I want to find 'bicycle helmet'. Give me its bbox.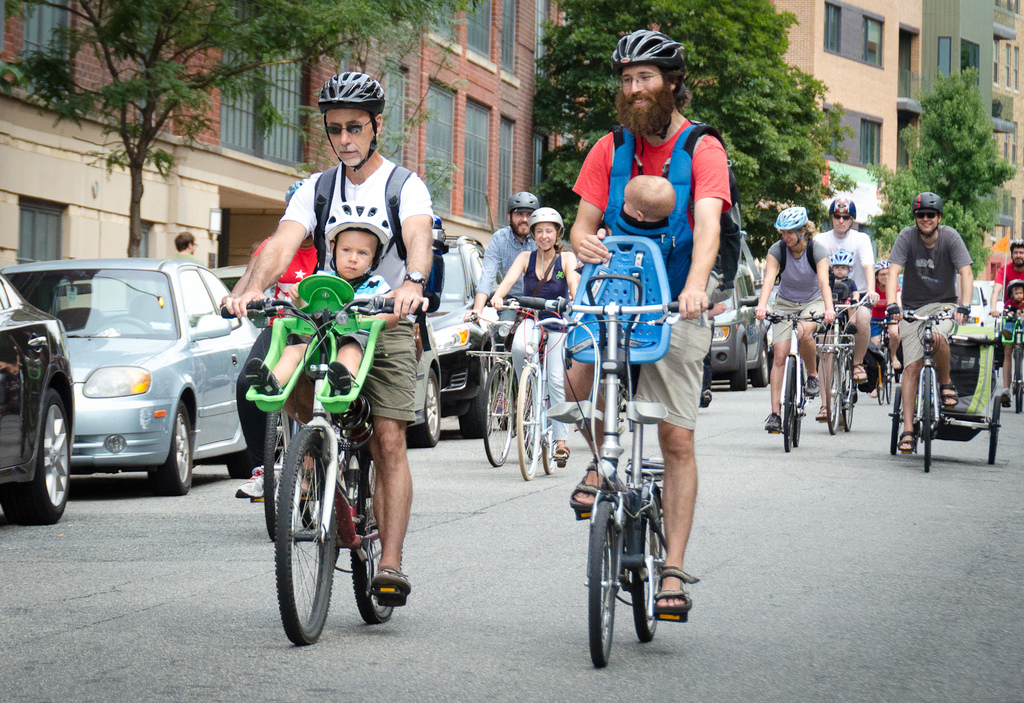
locate(836, 201, 854, 225).
